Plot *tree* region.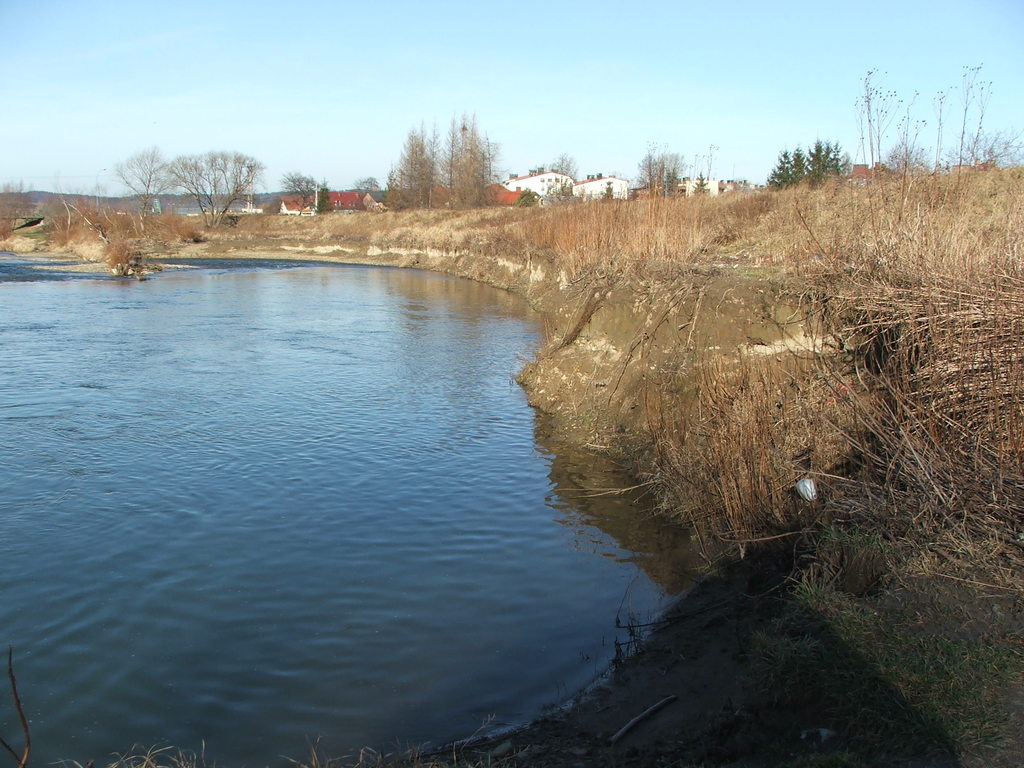
Plotted at x1=162, y1=140, x2=258, y2=230.
